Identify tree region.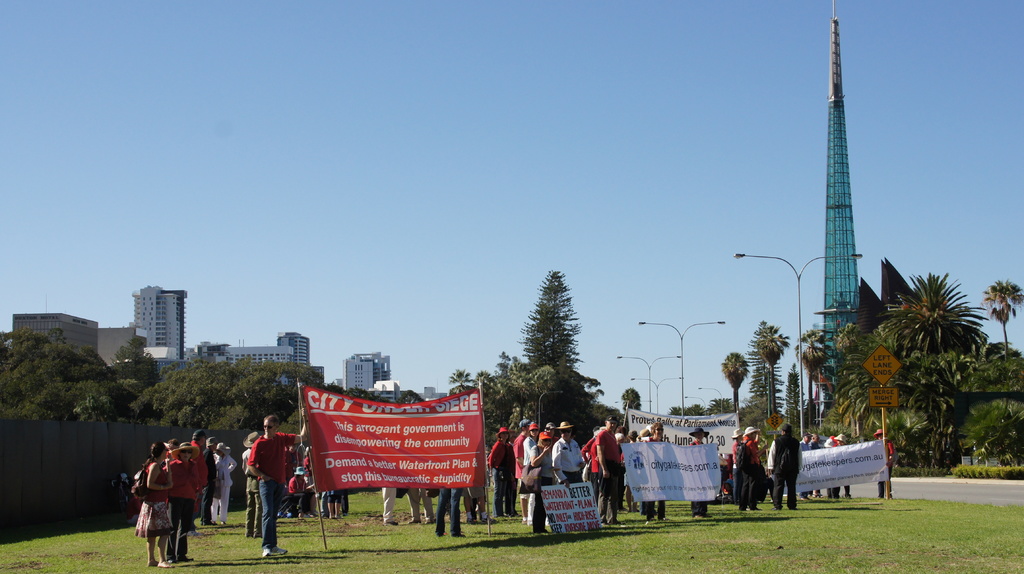
Region: <box>883,273,989,359</box>.
